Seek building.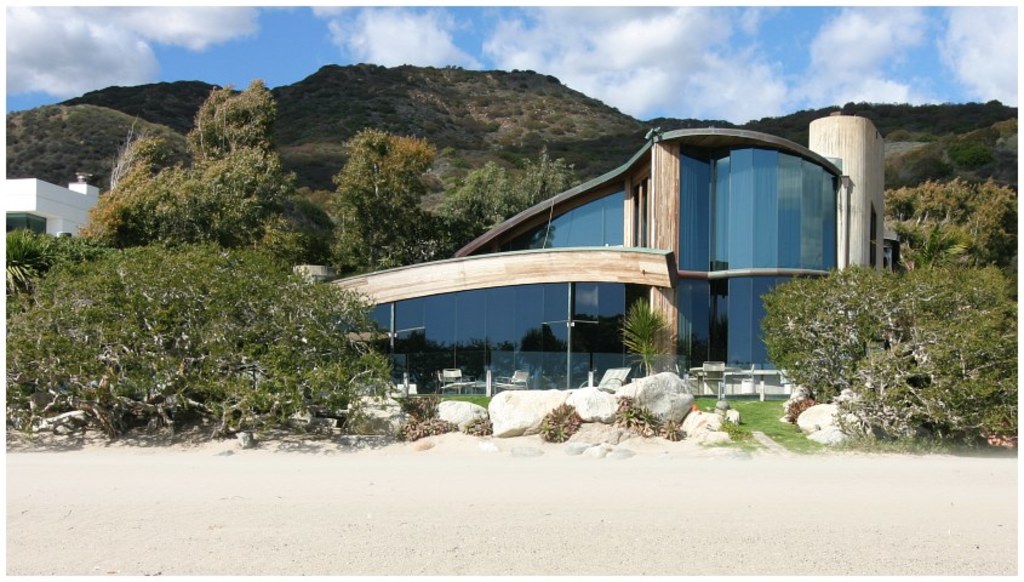
[left=0, top=177, right=103, bottom=250].
